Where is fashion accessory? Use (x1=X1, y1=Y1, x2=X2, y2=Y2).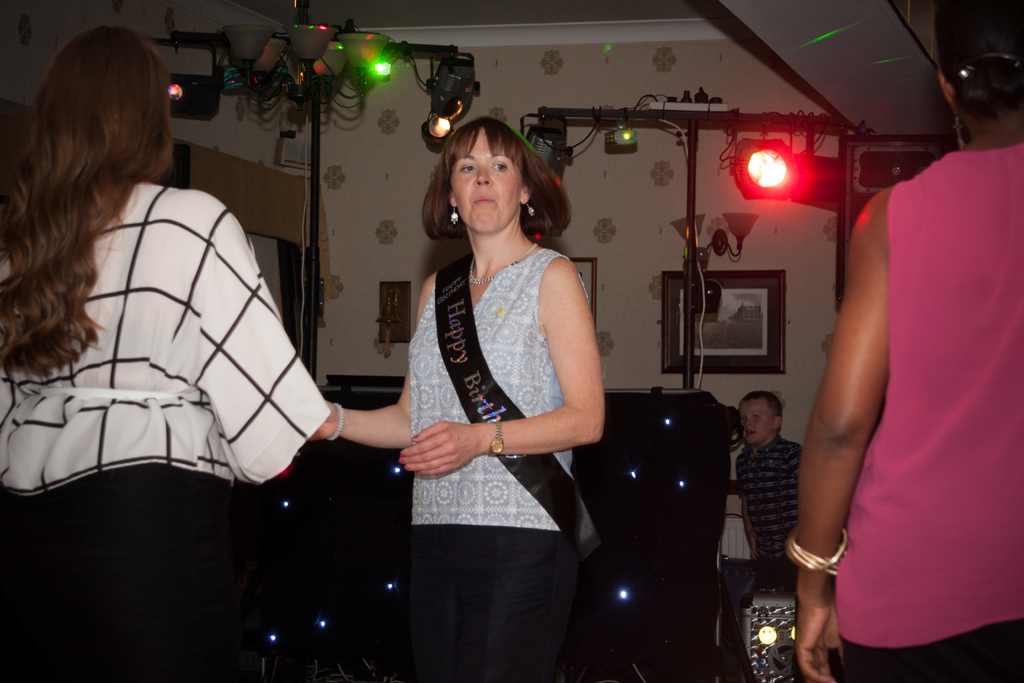
(x1=467, y1=242, x2=539, y2=286).
